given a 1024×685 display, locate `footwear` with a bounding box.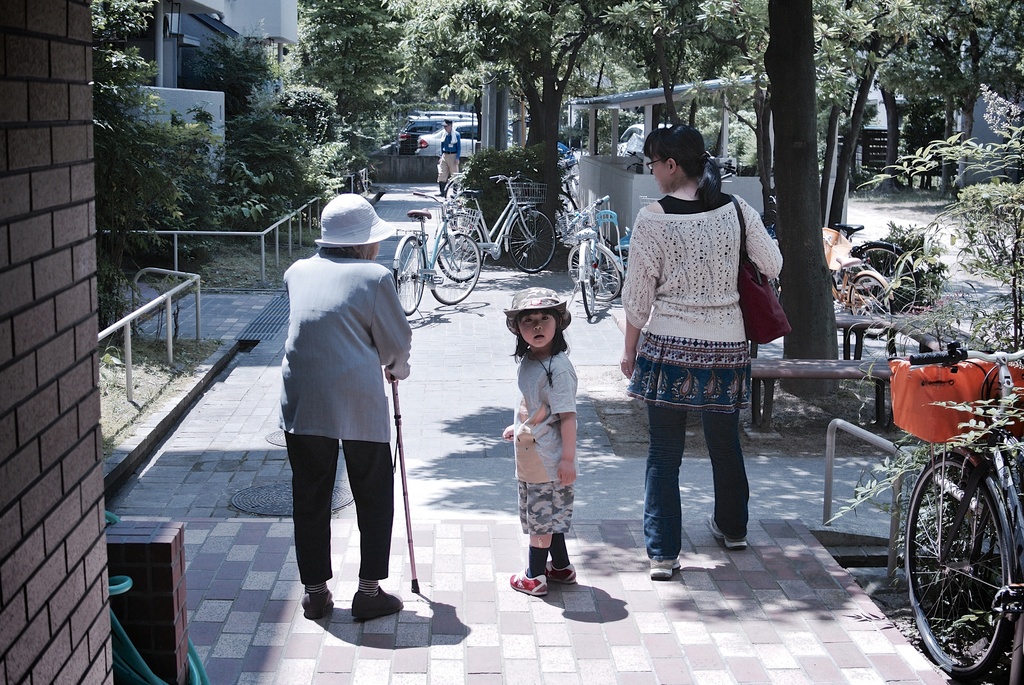
Located: select_region(508, 571, 549, 594).
